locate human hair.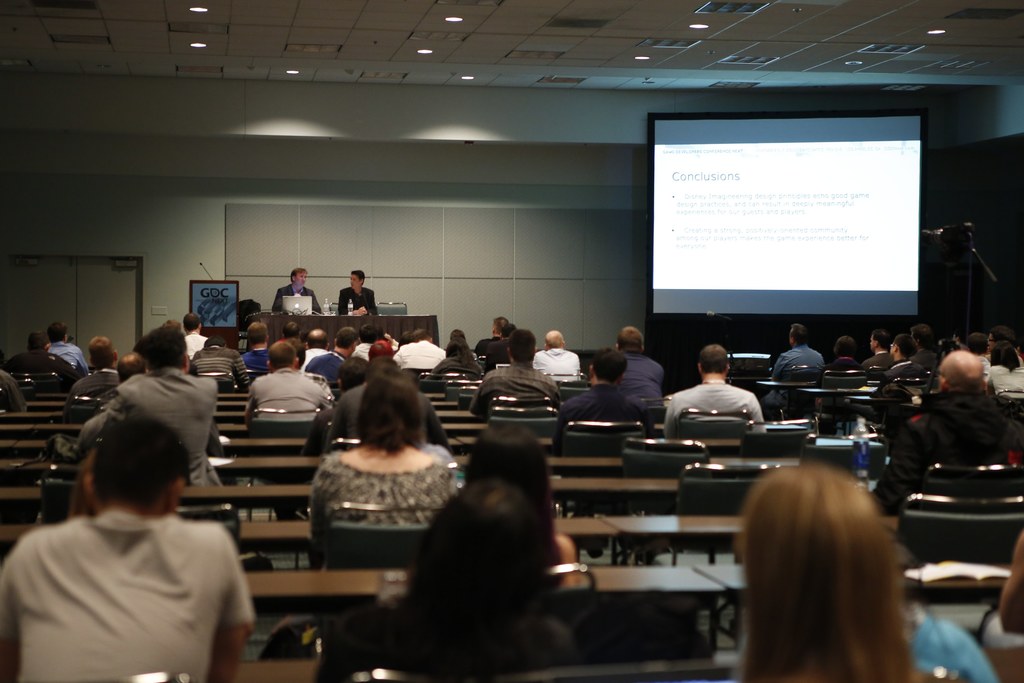
Bounding box: select_region(145, 318, 181, 374).
